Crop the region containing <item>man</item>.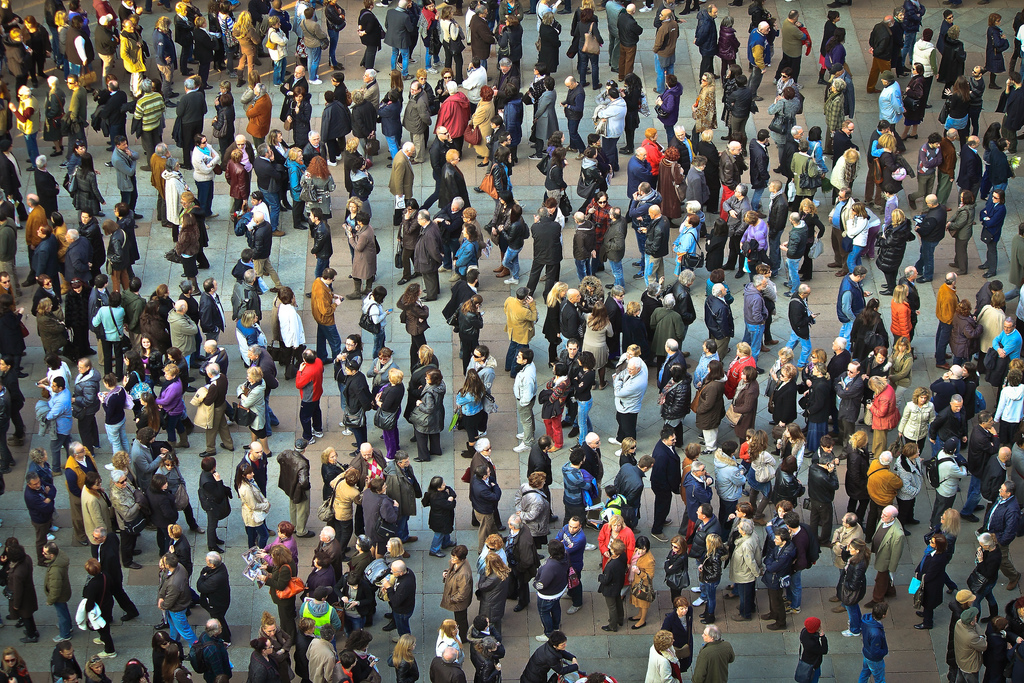
Crop region: locate(771, 10, 808, 88).
